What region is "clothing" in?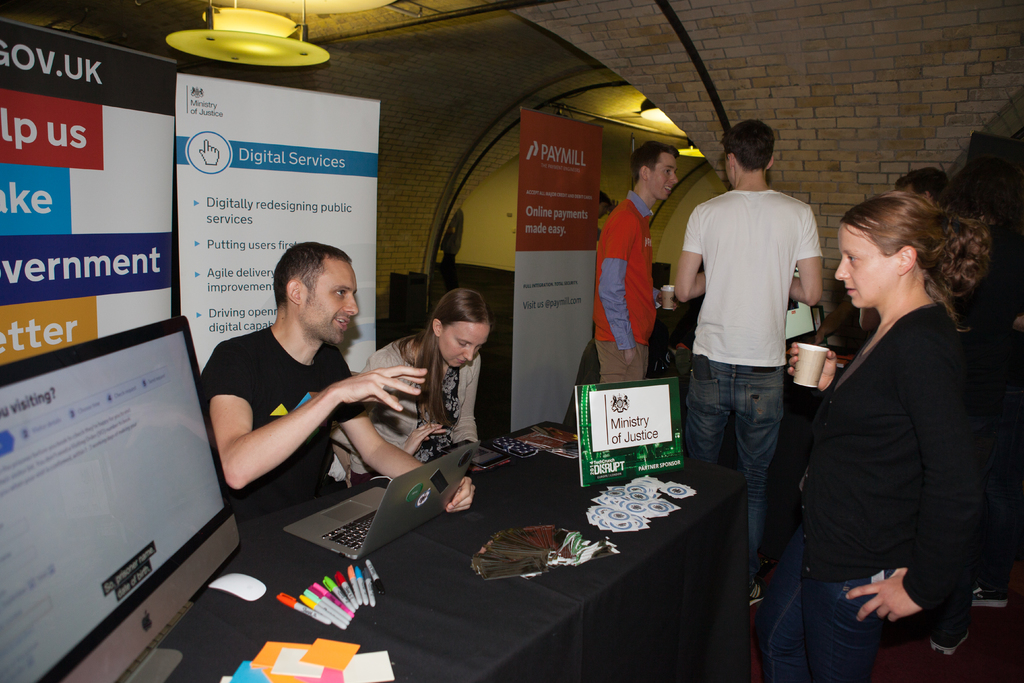
select_region(344, 335, 478, 484).
